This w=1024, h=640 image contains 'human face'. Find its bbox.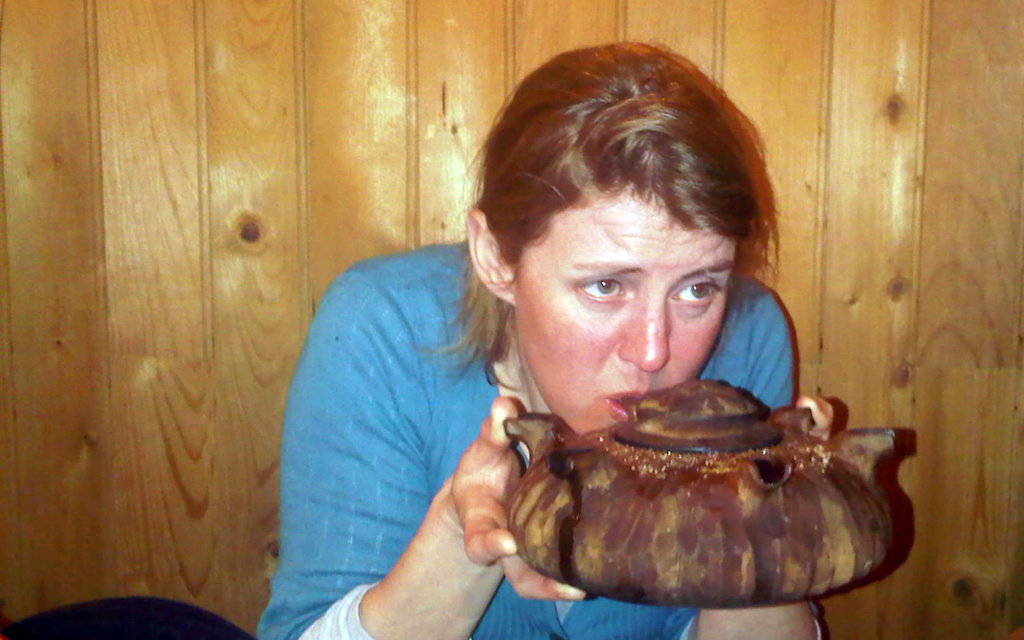
locate(510, 193, 746, 432).
